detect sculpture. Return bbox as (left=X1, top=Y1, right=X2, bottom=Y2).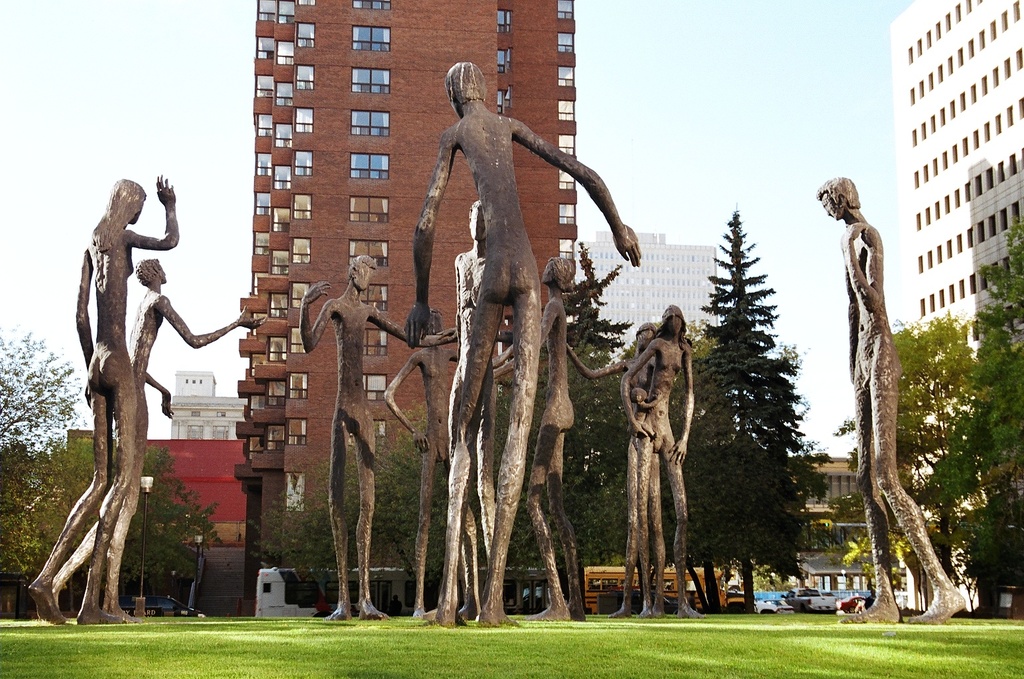
(left=287, top=238, right=462, bottom=620).
